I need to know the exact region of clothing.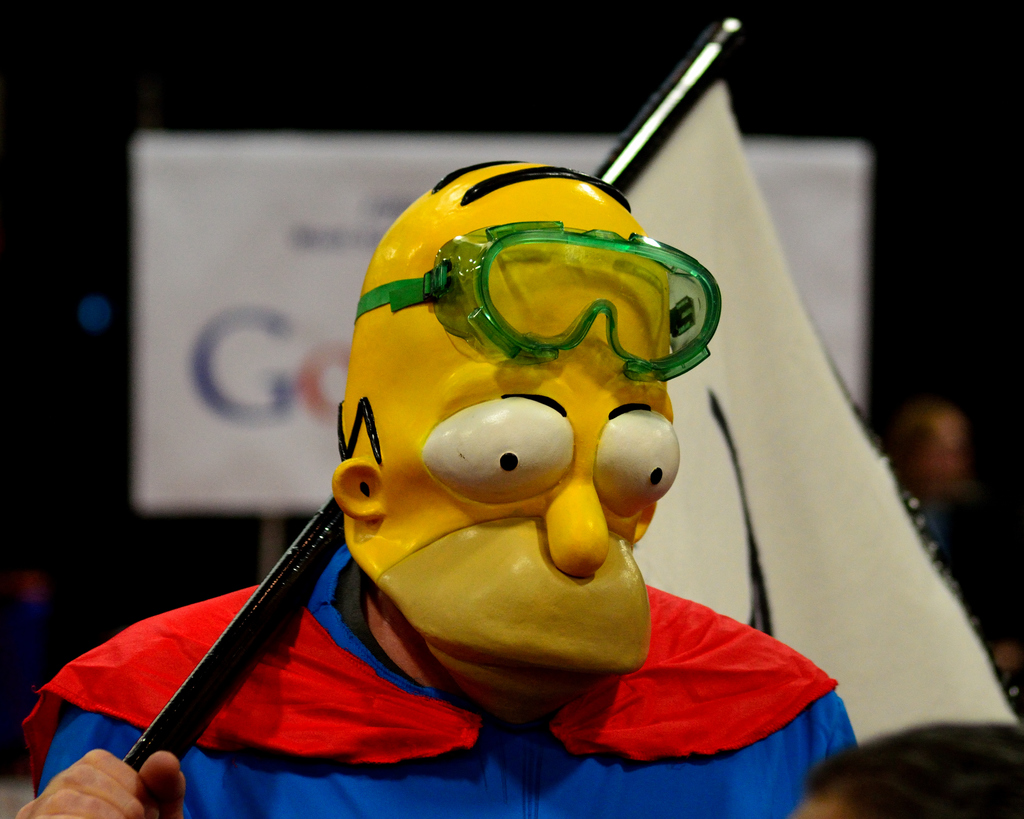
Region: (88, 492, 845, 783).
